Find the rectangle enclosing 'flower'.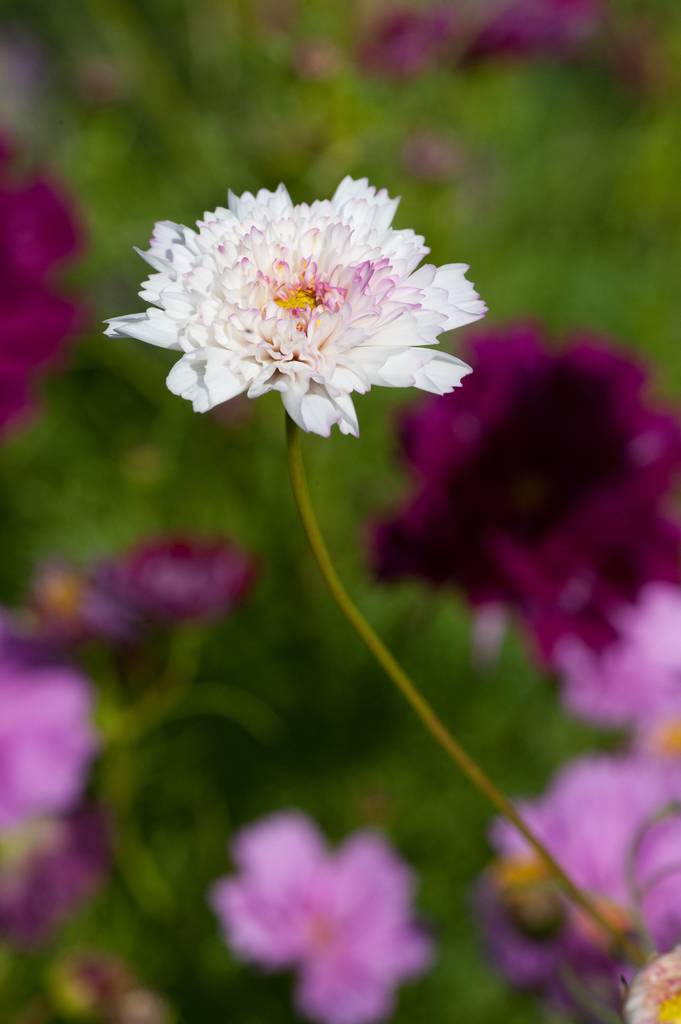
x1=0 y1=811 x2=114 y2=947.
